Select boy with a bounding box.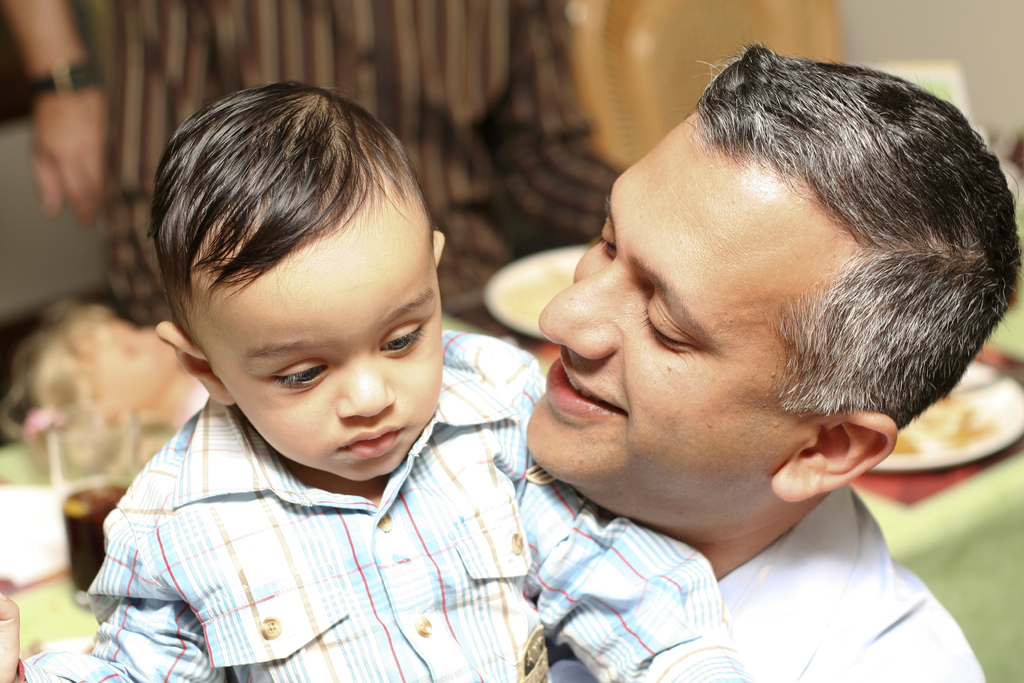
93 72 557 682.
